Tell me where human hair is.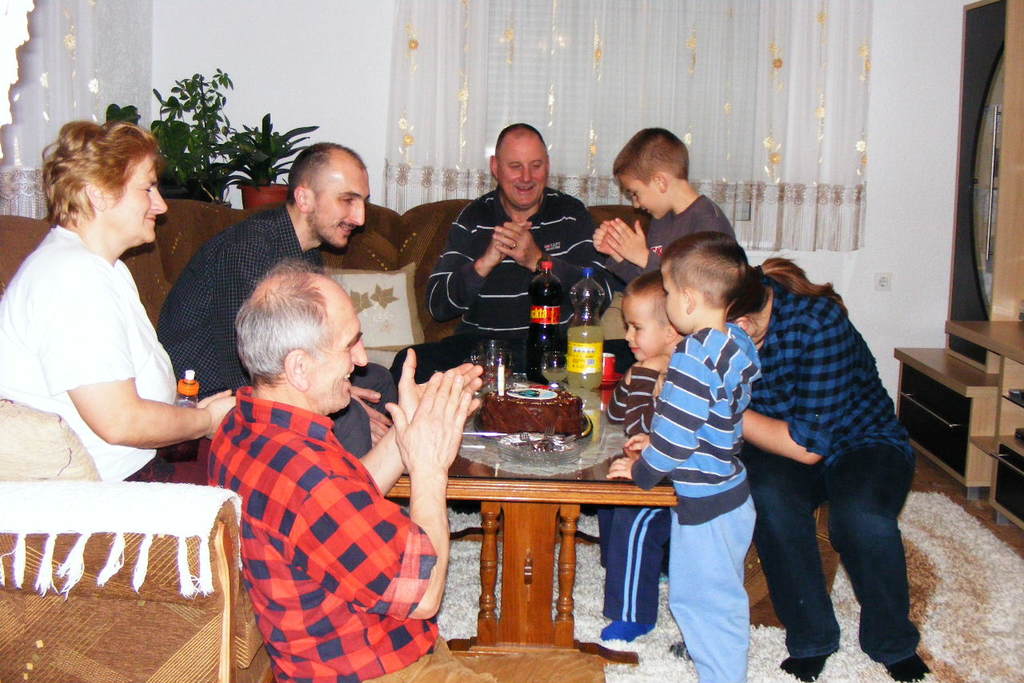
human hair is at [287,141,366,204].
